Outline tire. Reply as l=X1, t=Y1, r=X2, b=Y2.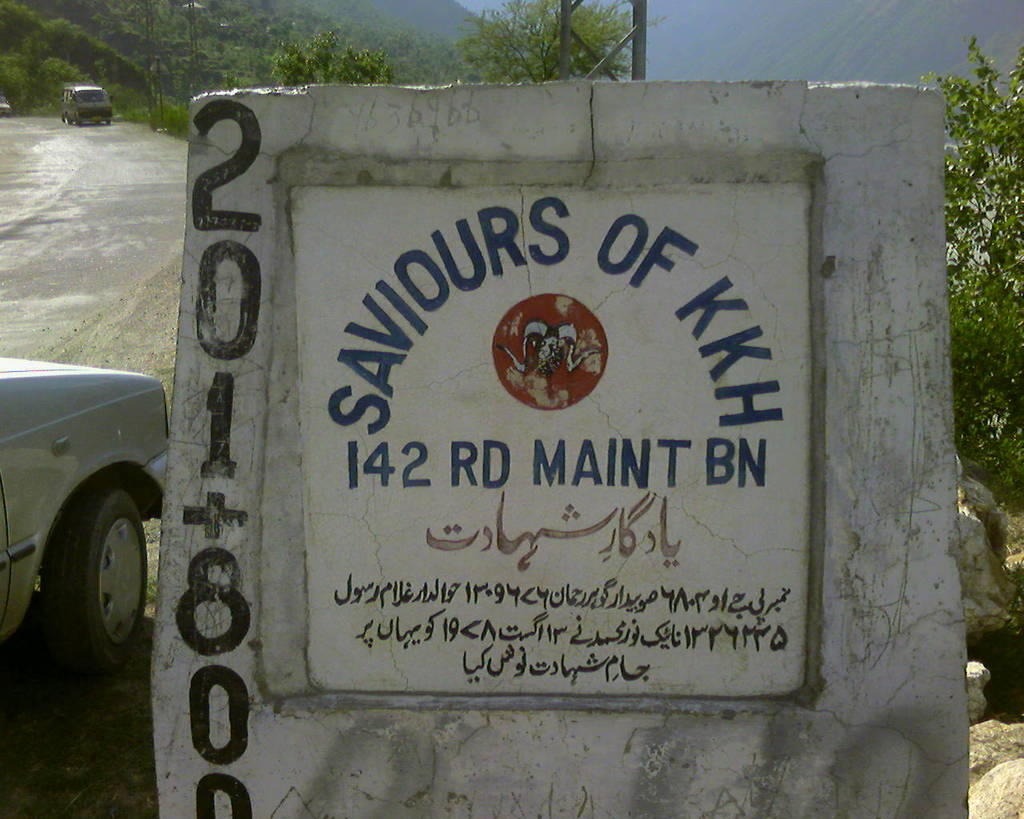
l=58, t=112, r=65, b=122.
